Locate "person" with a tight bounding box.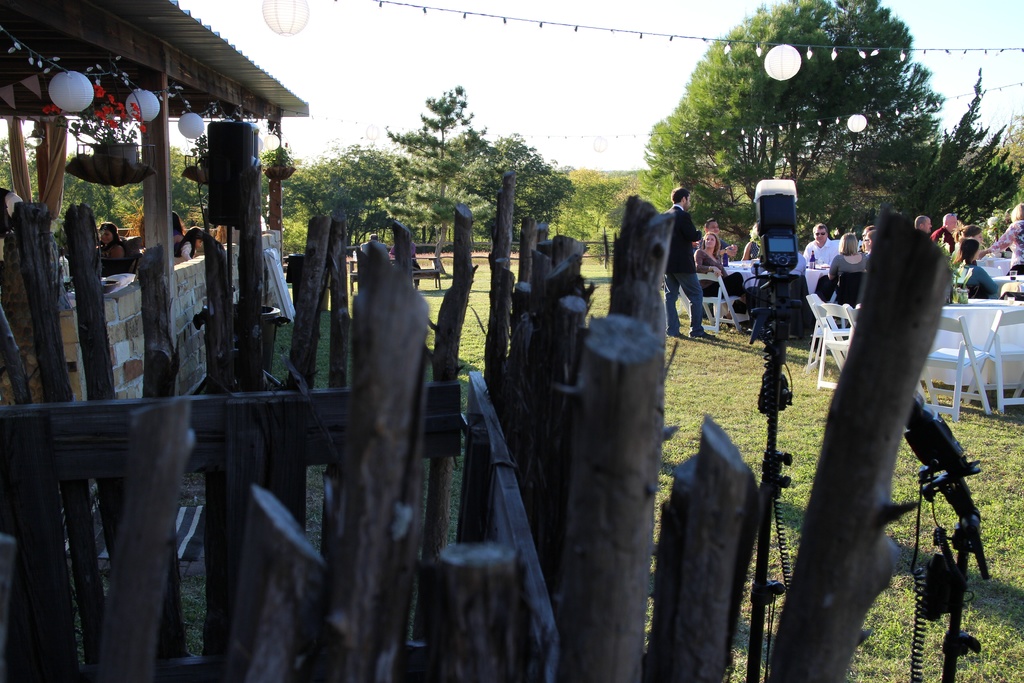
(left=671, top=189, right=711, bottom=342).
